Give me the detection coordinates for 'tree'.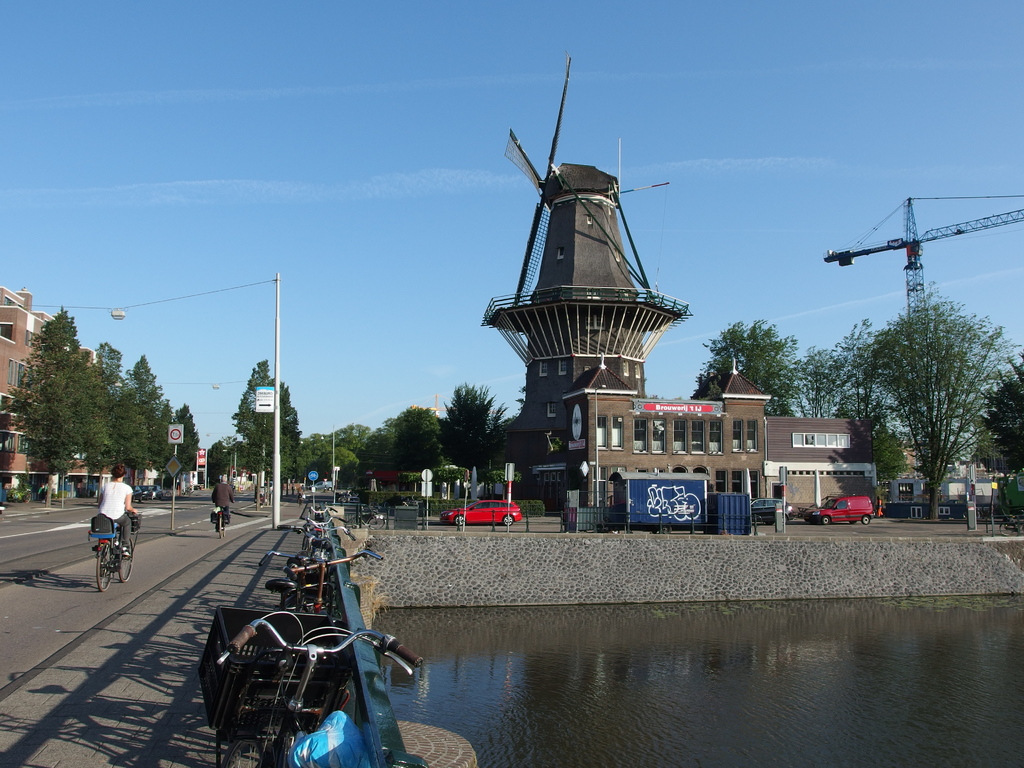
(x1=980, y1=351, x2=1023, y2=485).
